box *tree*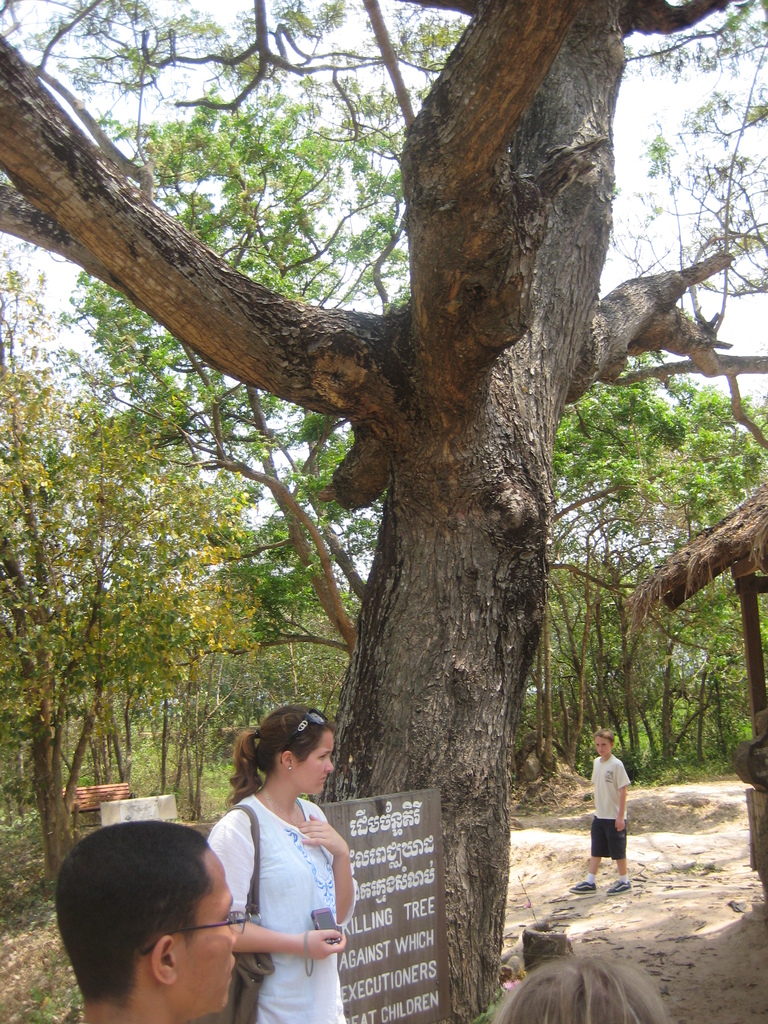
bbox=[541, 350, 765, 786]
